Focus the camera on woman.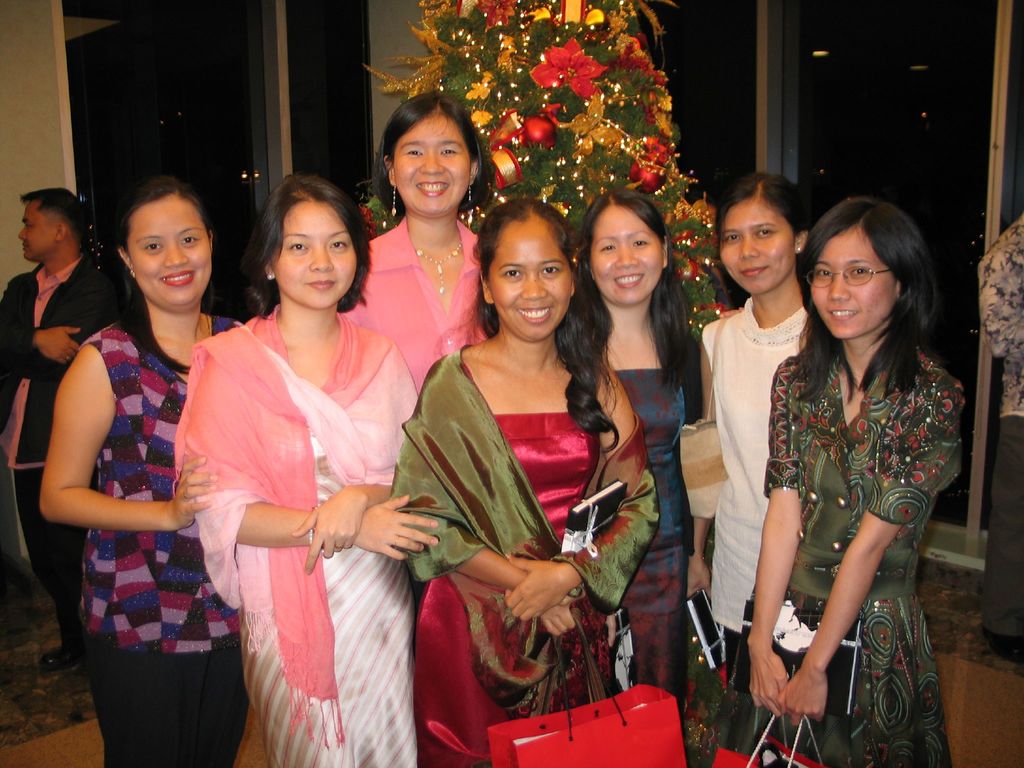
Focus region: (left=36, top=172, right=260, bottom=767).
